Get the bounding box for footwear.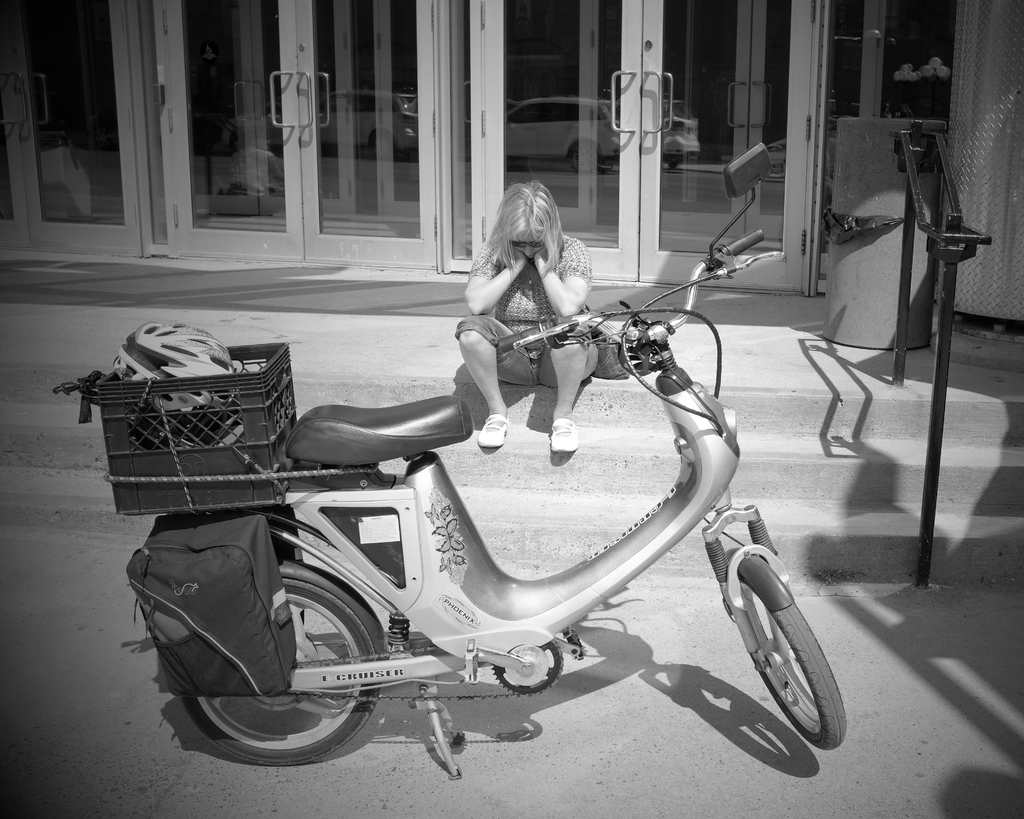
pyautogui.locateOnScreen(551, 422, 579, 450).
